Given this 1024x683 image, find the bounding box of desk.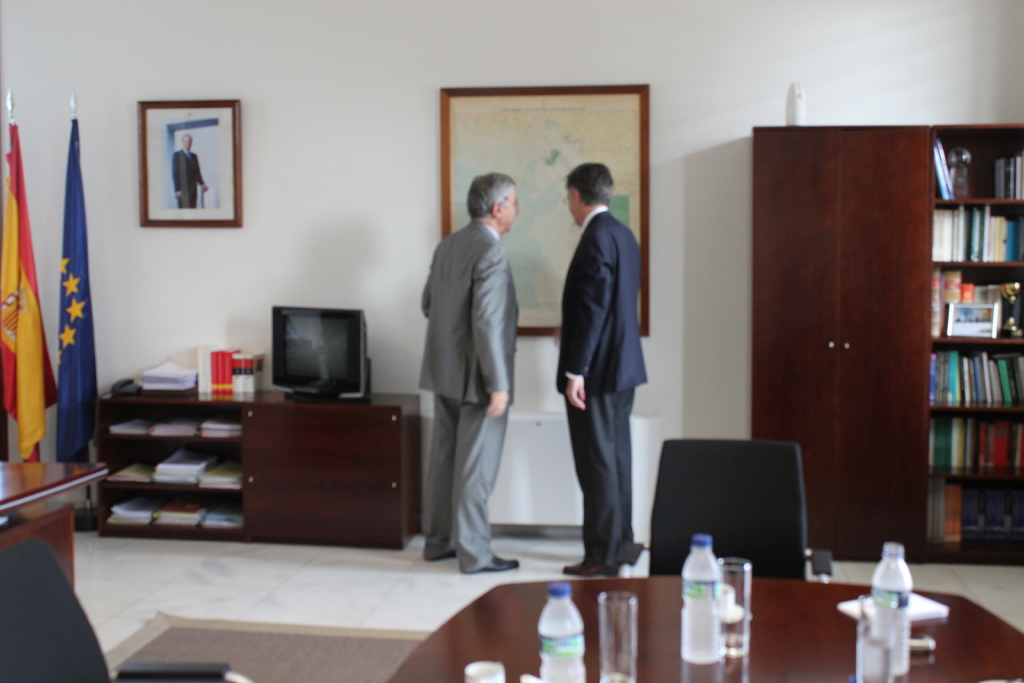
x1=97 y1=368 x2=432 y2=546.
